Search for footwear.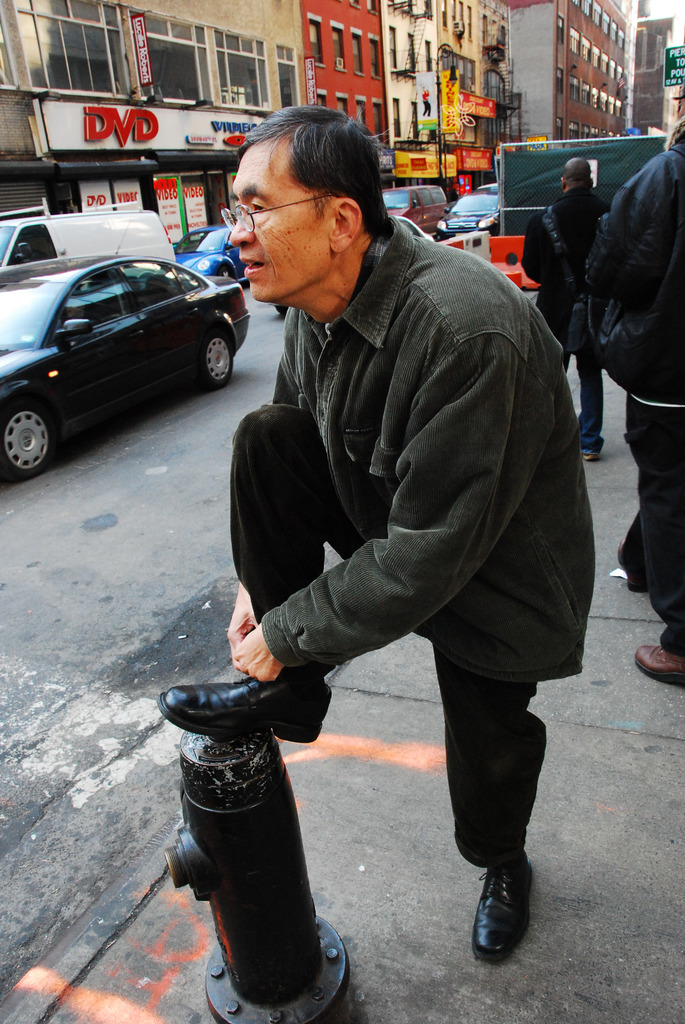
Found at 631, 640, 684, 694.
